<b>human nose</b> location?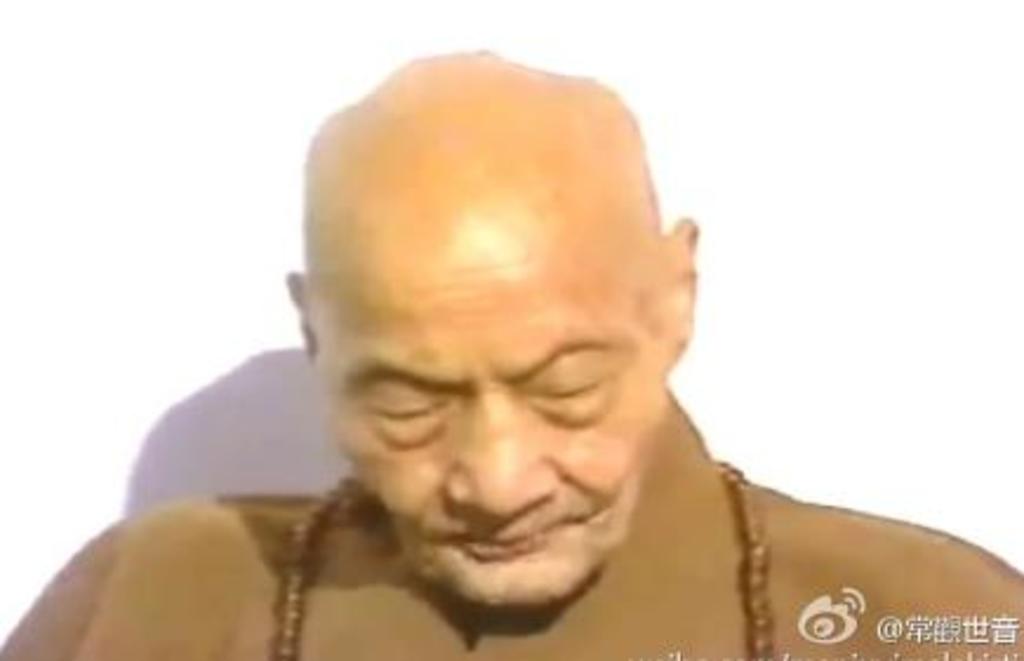
locate(443, 398, 558, 520)
